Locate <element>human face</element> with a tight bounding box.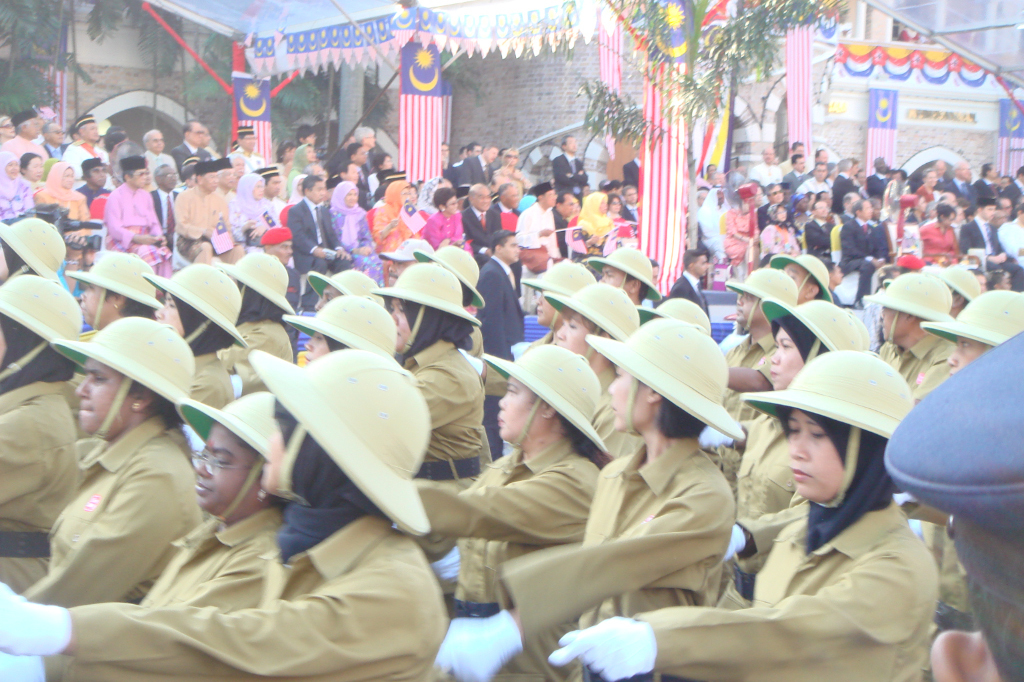
(x1=471, y1=145, x2=479, y2=157).
